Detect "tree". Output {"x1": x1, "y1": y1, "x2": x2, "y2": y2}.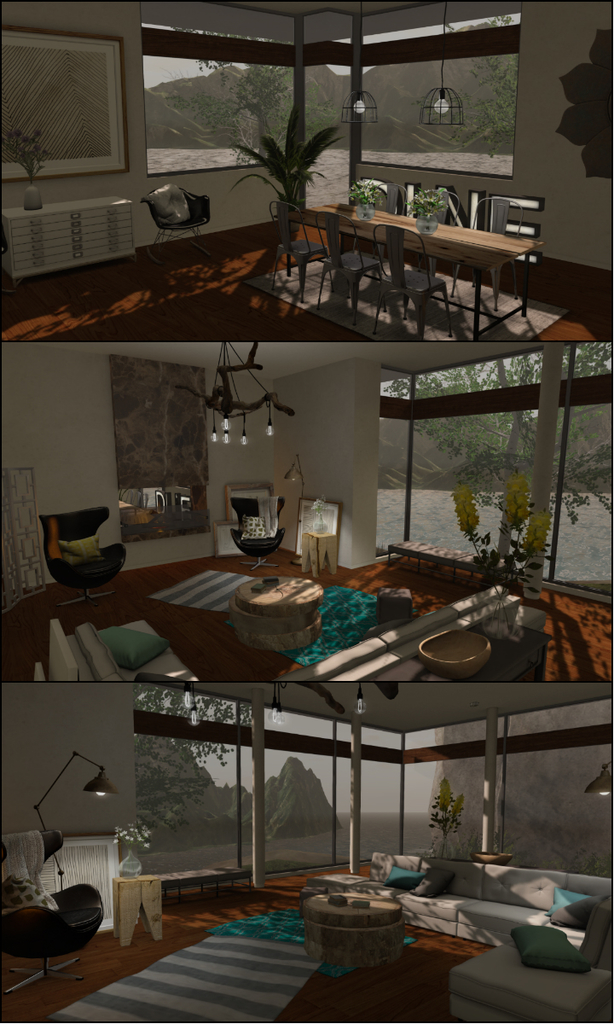
{"x1": 411, "y1": 14, "x2": 515, "y2": 151}.
